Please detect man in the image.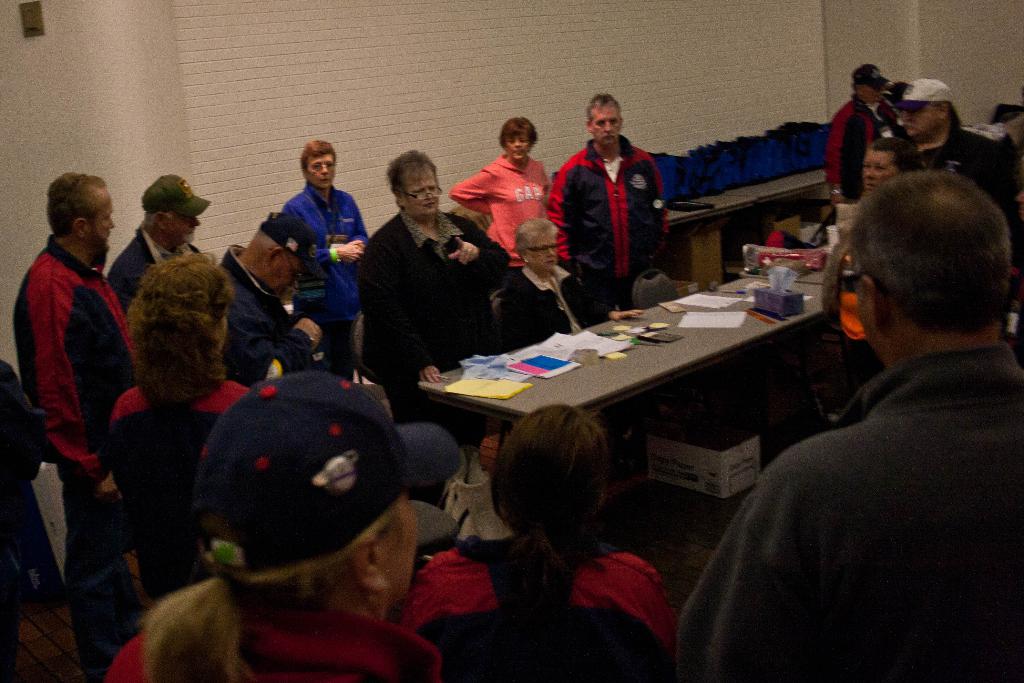
(219, 207, 319, 385).
